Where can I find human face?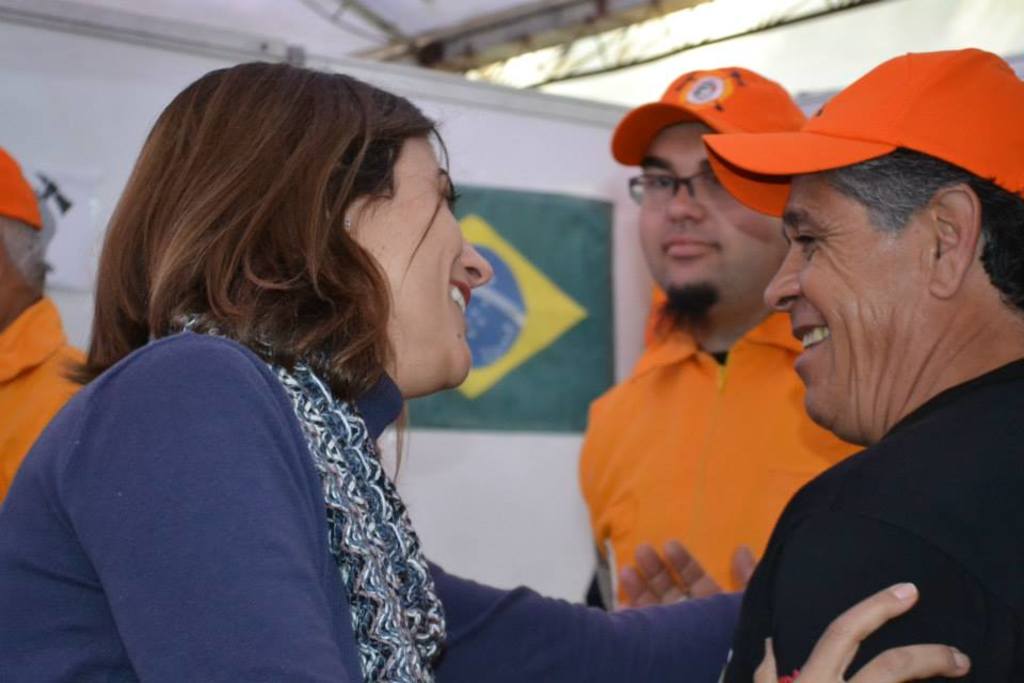
You can find it at box(762, 169, 926, 435).
